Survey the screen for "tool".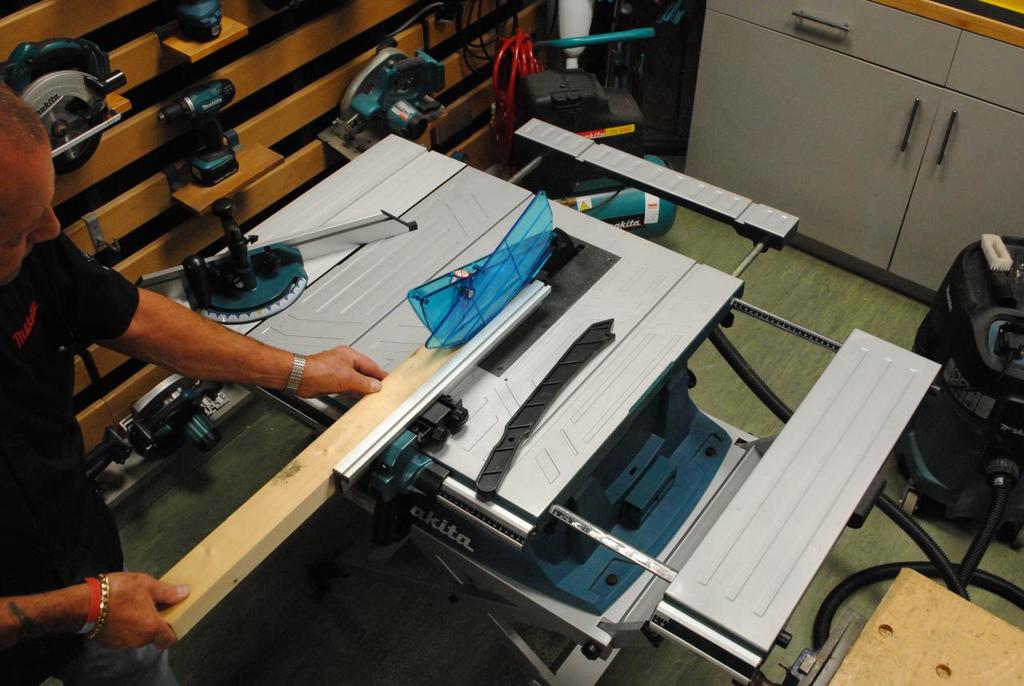
Survey found: [472, 312, 617, 503].
